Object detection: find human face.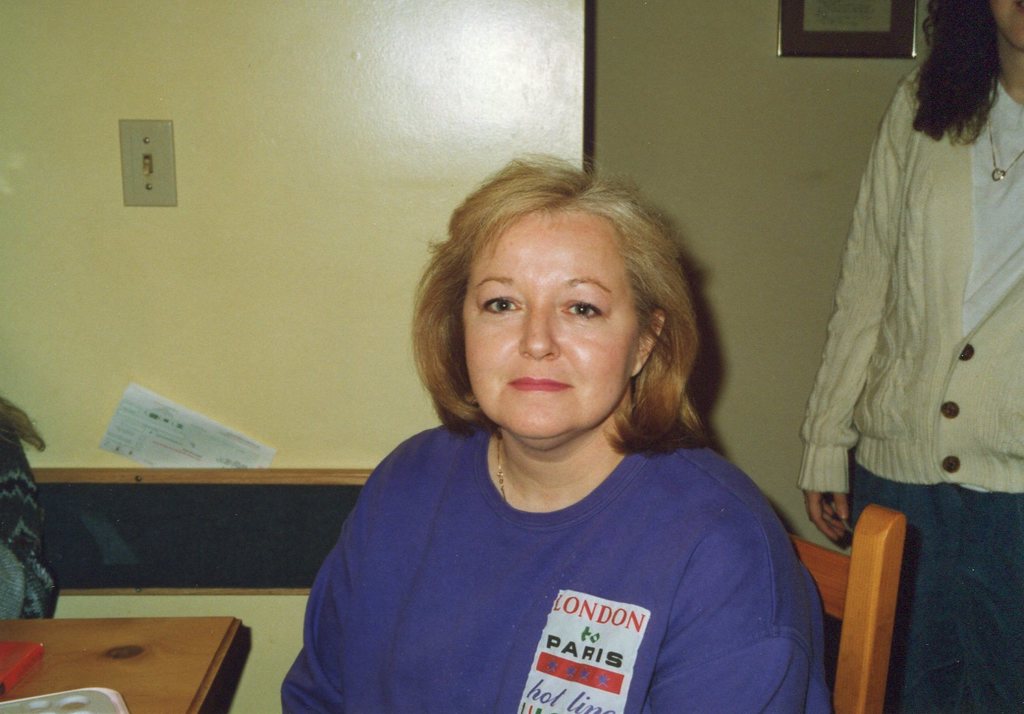
{"left": 986, "top": 0, "right": 1023, "bottom": 52}.
